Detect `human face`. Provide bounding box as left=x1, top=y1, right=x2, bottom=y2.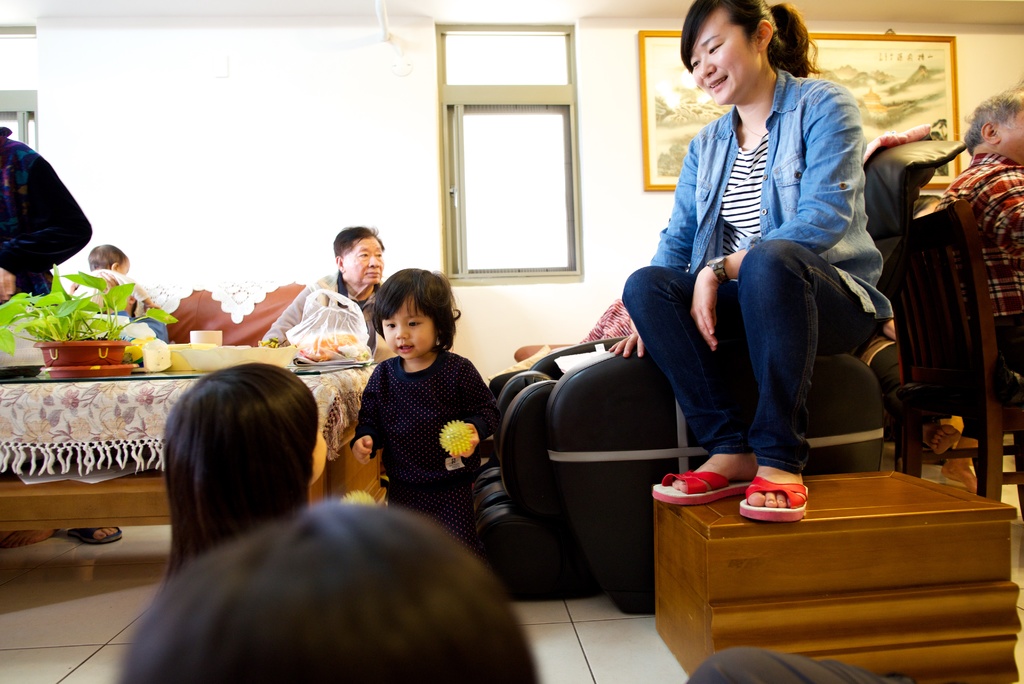
left=681, top=0, right=764, bottom=105.
